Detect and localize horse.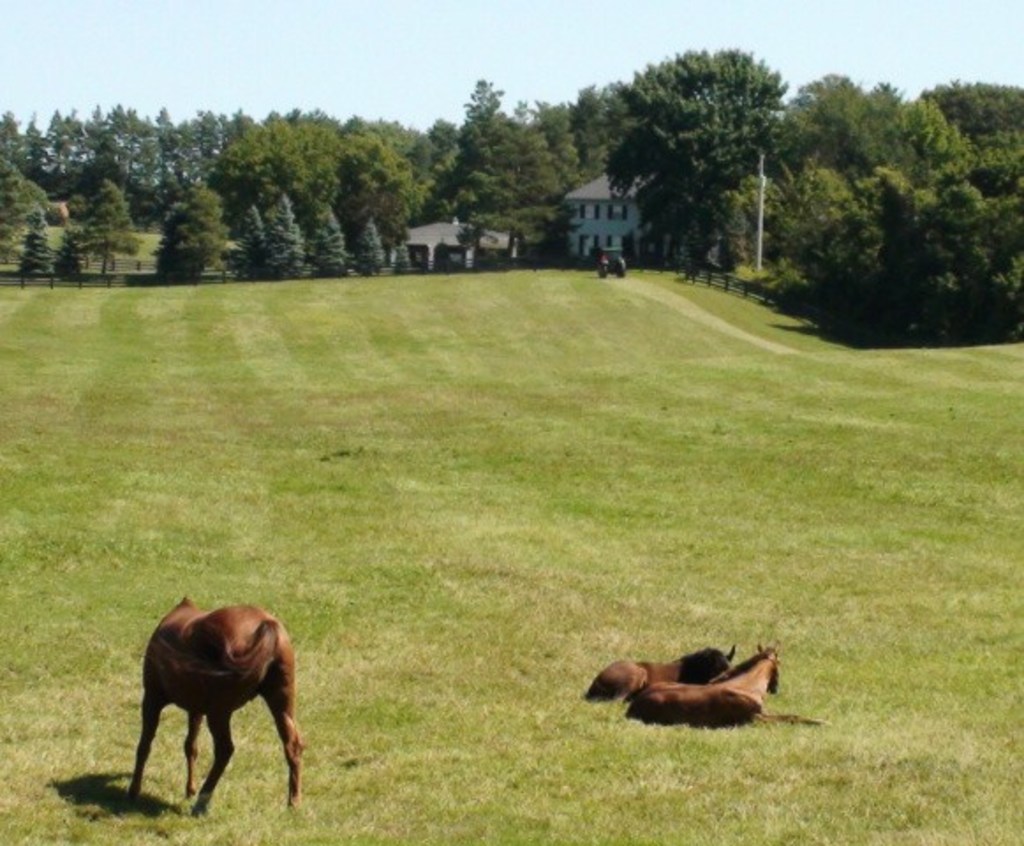
Localized at 624 642 830 728.
